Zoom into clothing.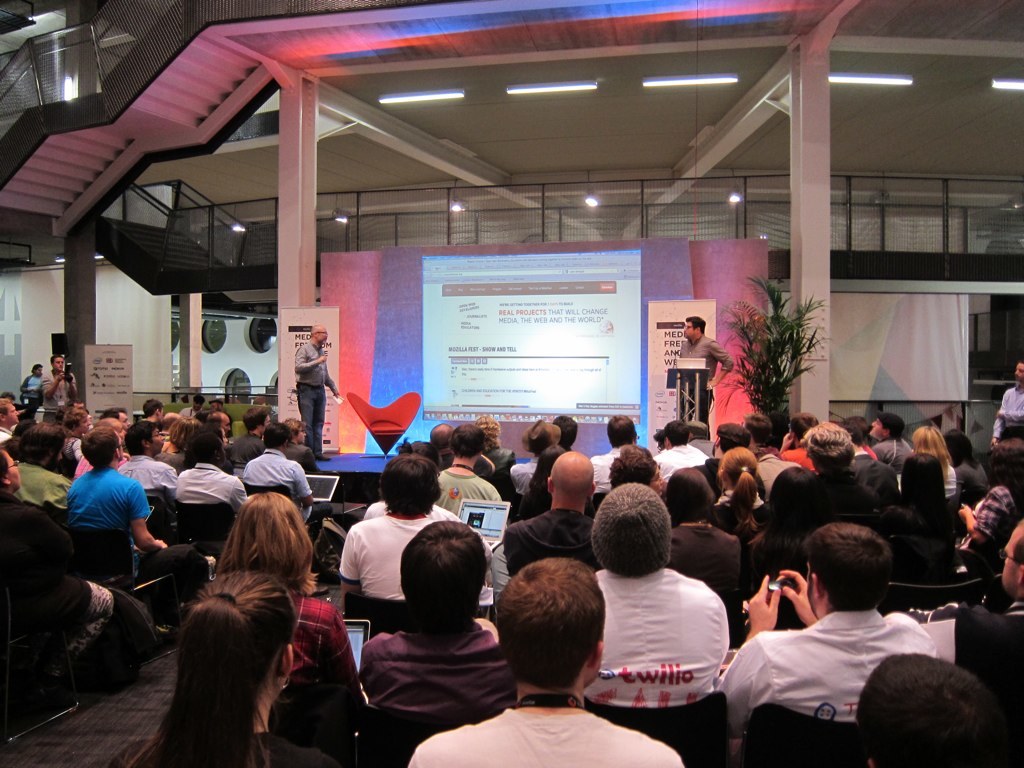
Zoom target: box=[293, 338, 329, 470].
